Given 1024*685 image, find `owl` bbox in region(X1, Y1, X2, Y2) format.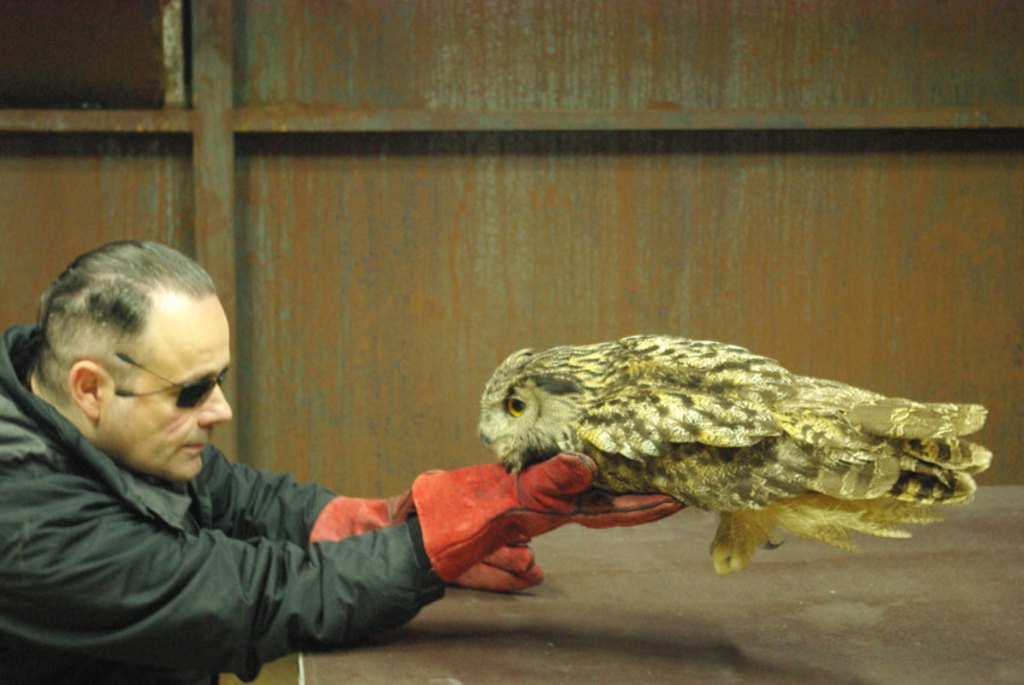
region(477, 327, 996, 578).
